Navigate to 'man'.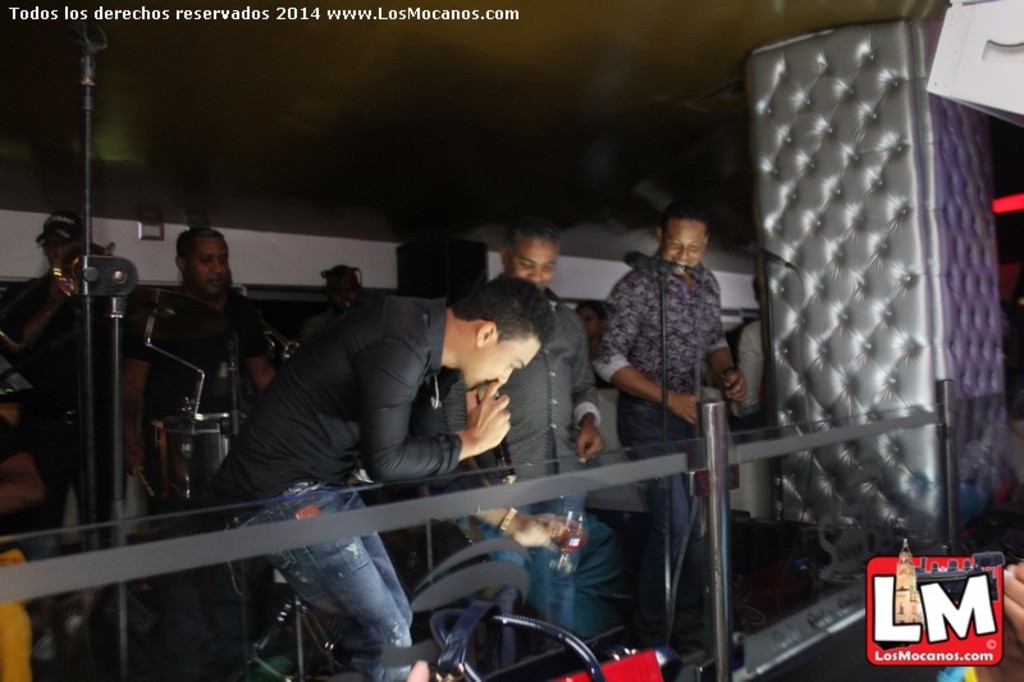
Navigation target: (left=138, top=228, right=287, bottom=512).
